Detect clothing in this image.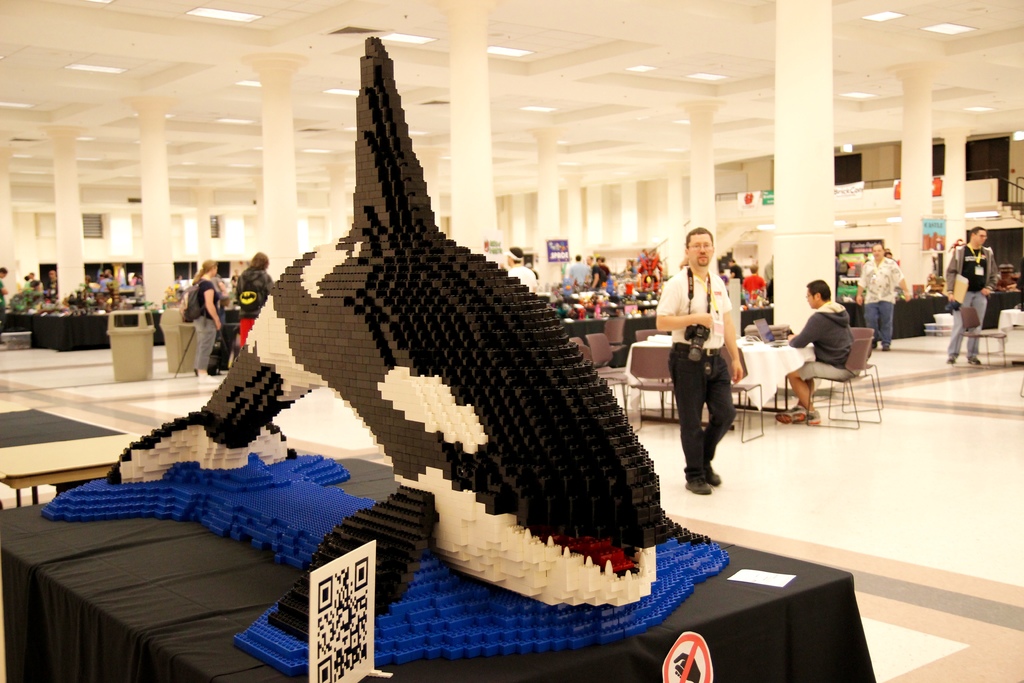
Detection: 669, 237, 753, 495.
